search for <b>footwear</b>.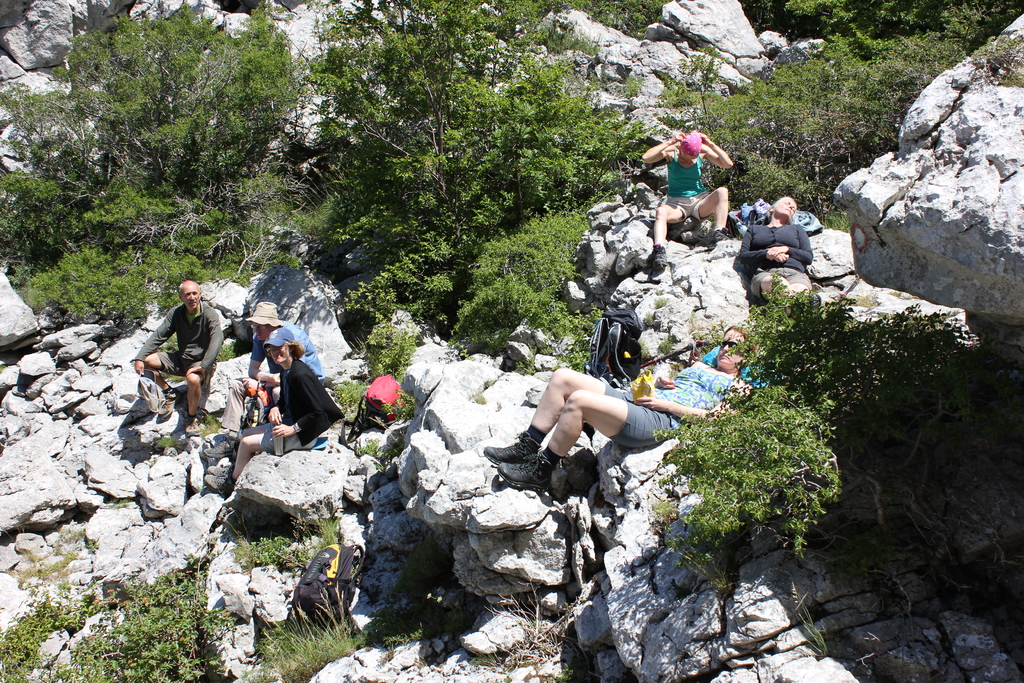
Found at (x1=207, y1=464, x2=230, y2=474).
